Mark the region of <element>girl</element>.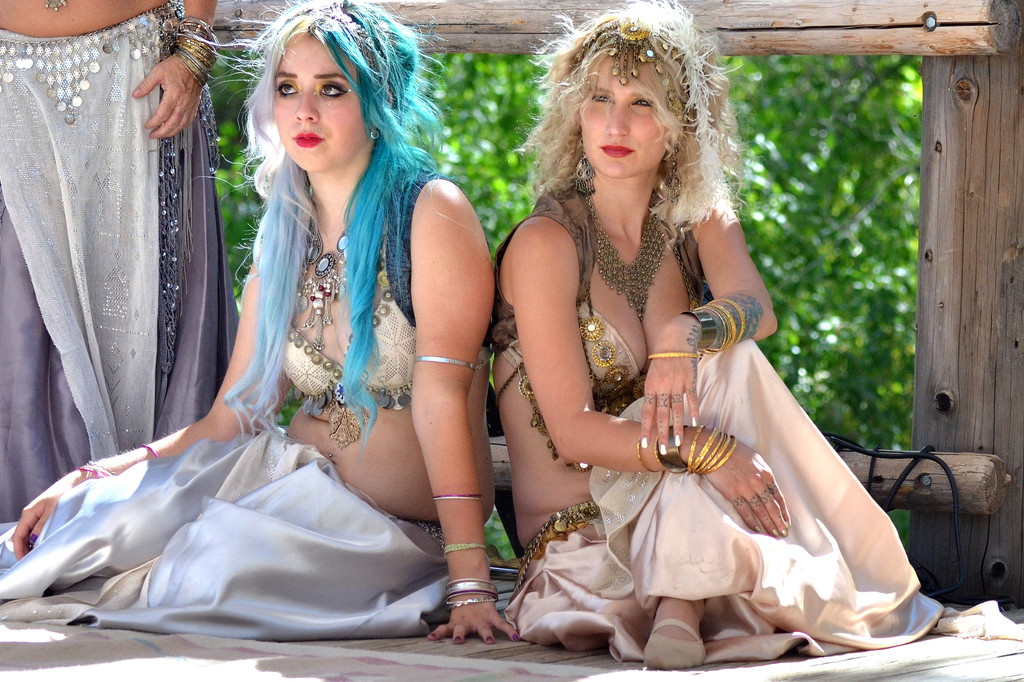
Region: x1=0 y1=0 x2=525 y2=644.
